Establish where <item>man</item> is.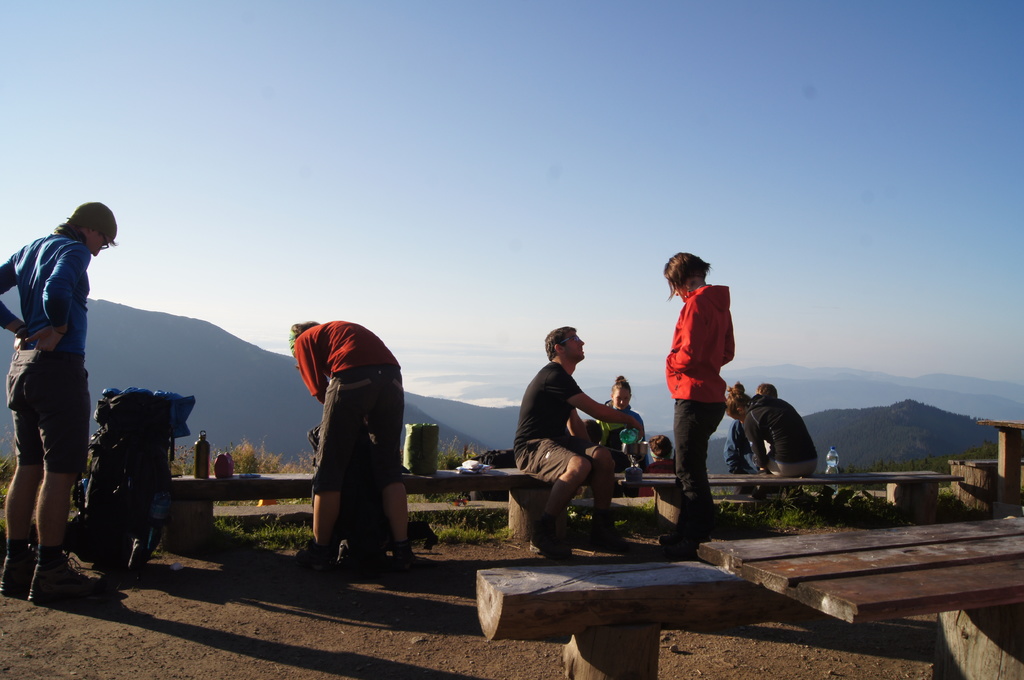
Established at left=514, top=324, right=647, bottom=562.
